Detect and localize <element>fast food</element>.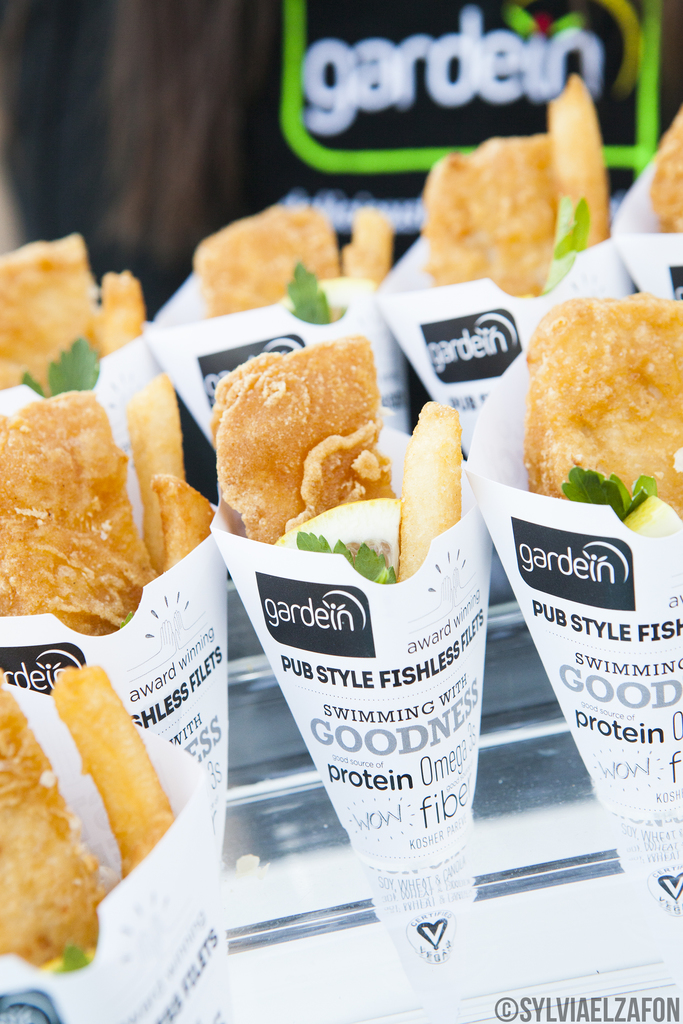
Localized at [x1=0, y1=232, x2=90, y2=393].
